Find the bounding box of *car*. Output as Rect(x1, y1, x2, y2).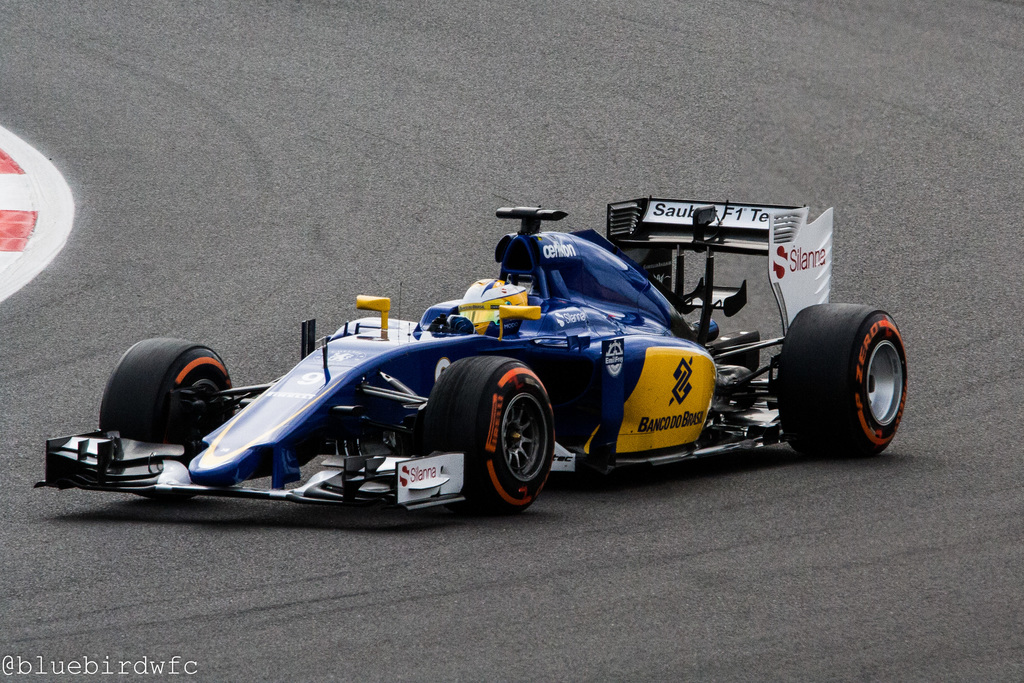
Rect(67, 200, 923, 526).
